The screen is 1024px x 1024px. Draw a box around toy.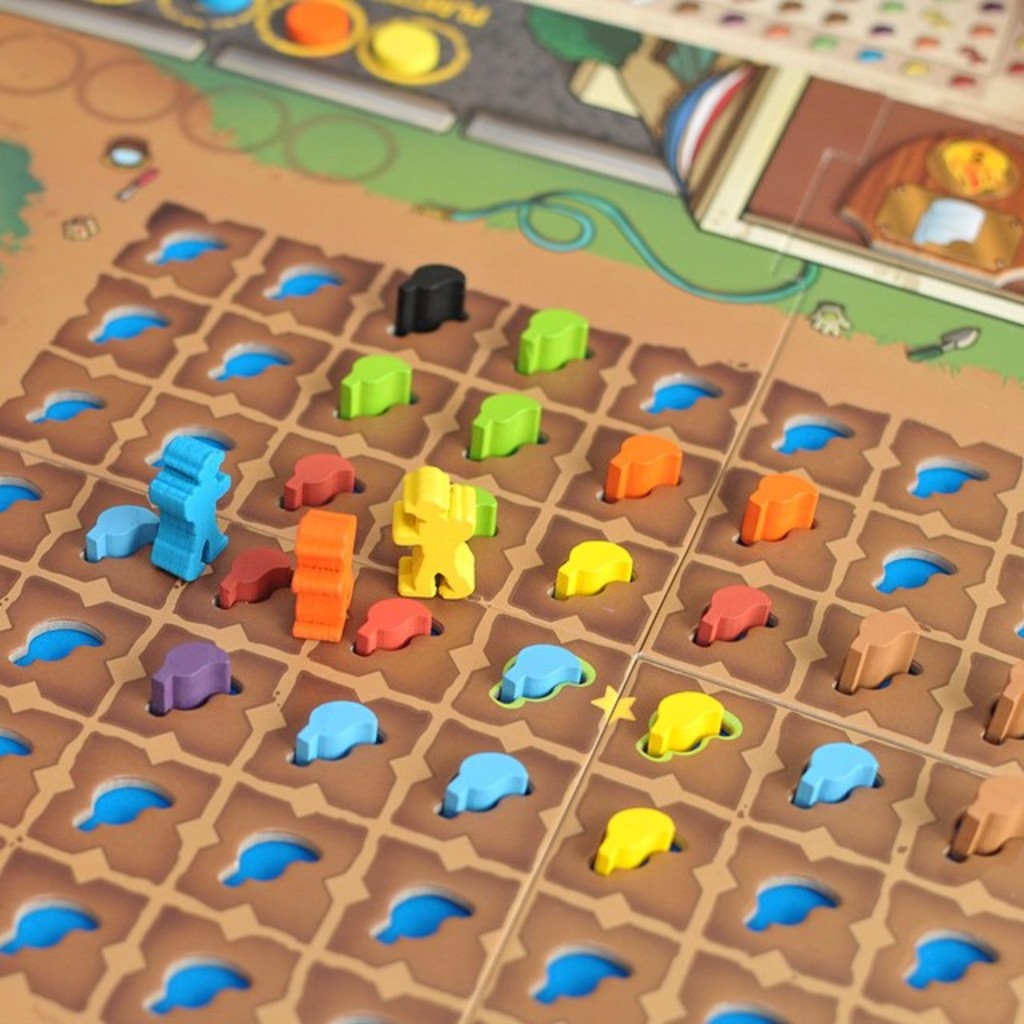
Rect(590, 806, 677, 875).
